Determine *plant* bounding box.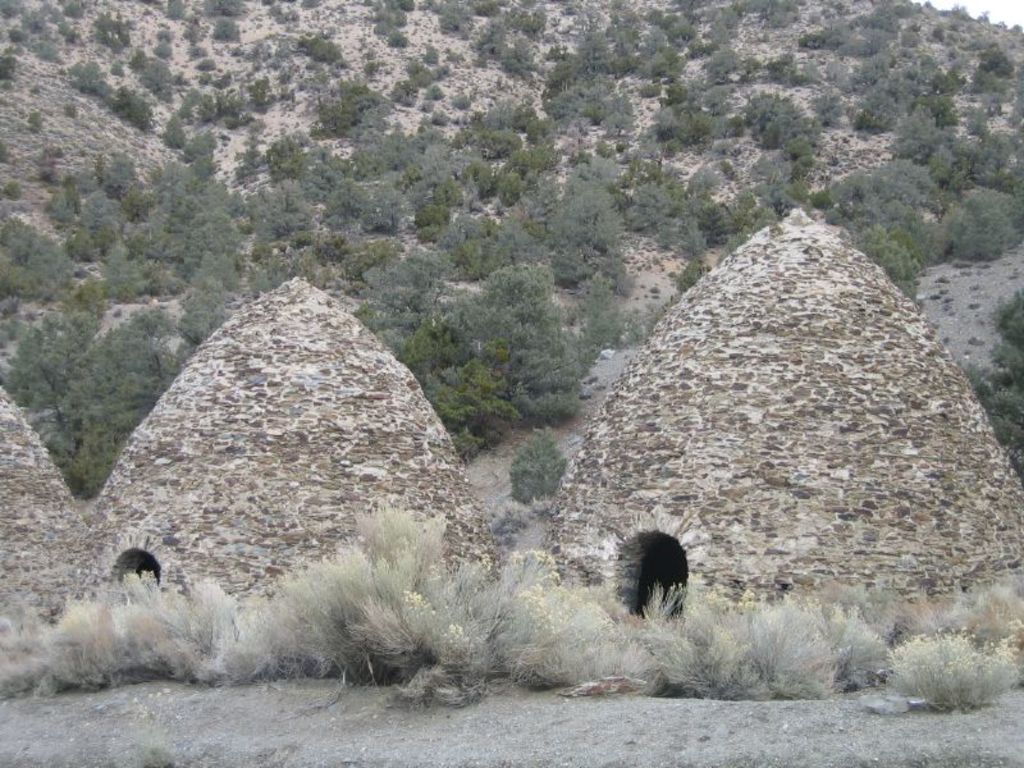
Determined: [27,8,49,28].
